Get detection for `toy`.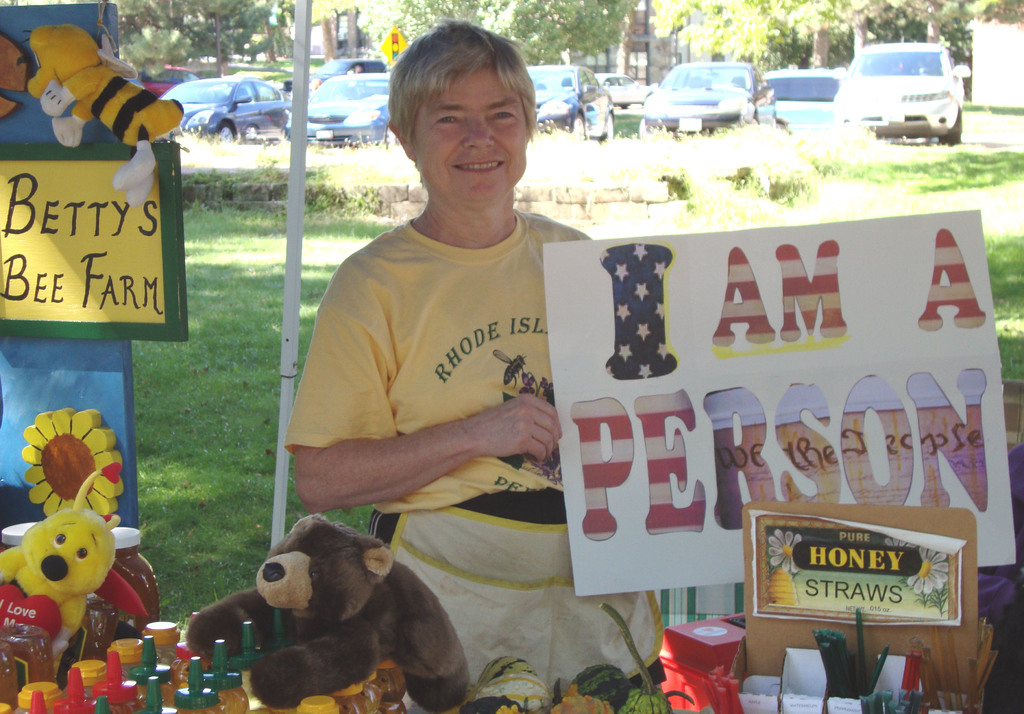
Detection: locate(597, 599, 667, 711).
